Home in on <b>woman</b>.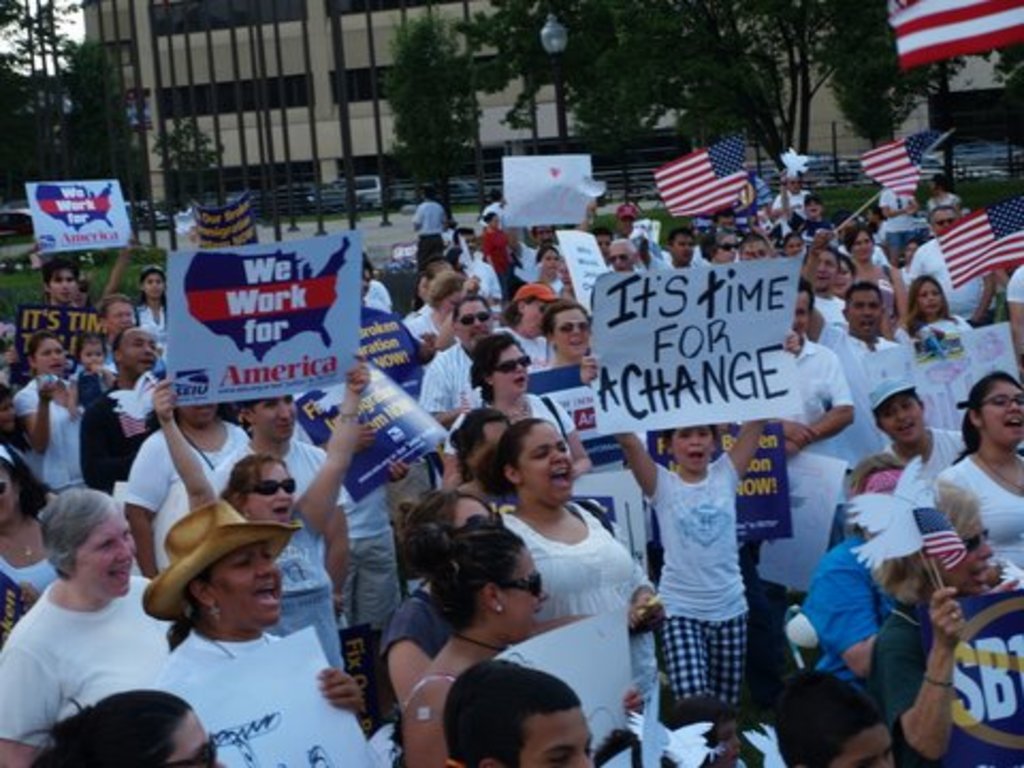
Homed in at box(941, 361, 1022, 597).
